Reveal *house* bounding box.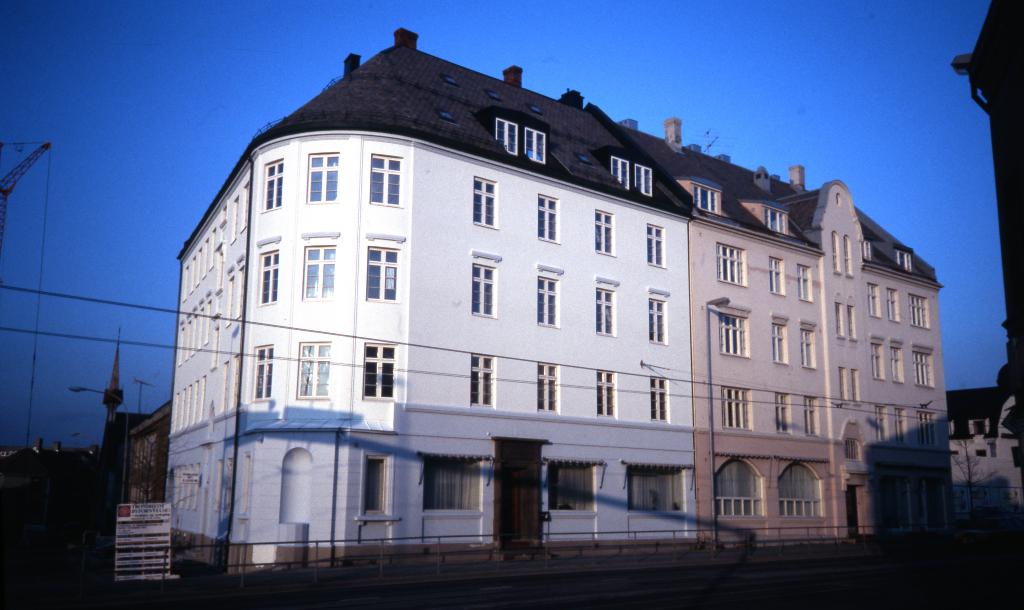
Revealed: x1=655 y1=118 x2=947 y2=565.
